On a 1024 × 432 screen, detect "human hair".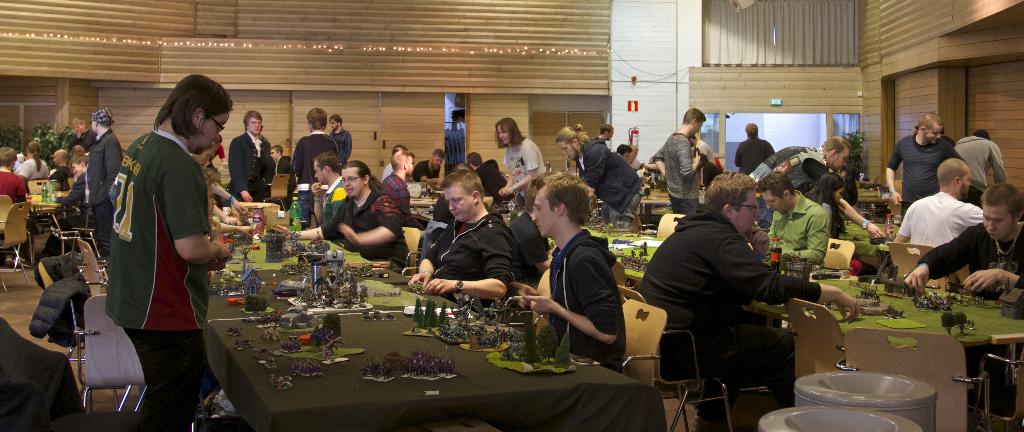
(x1=937, y1=157, x2=967, y2=191).
